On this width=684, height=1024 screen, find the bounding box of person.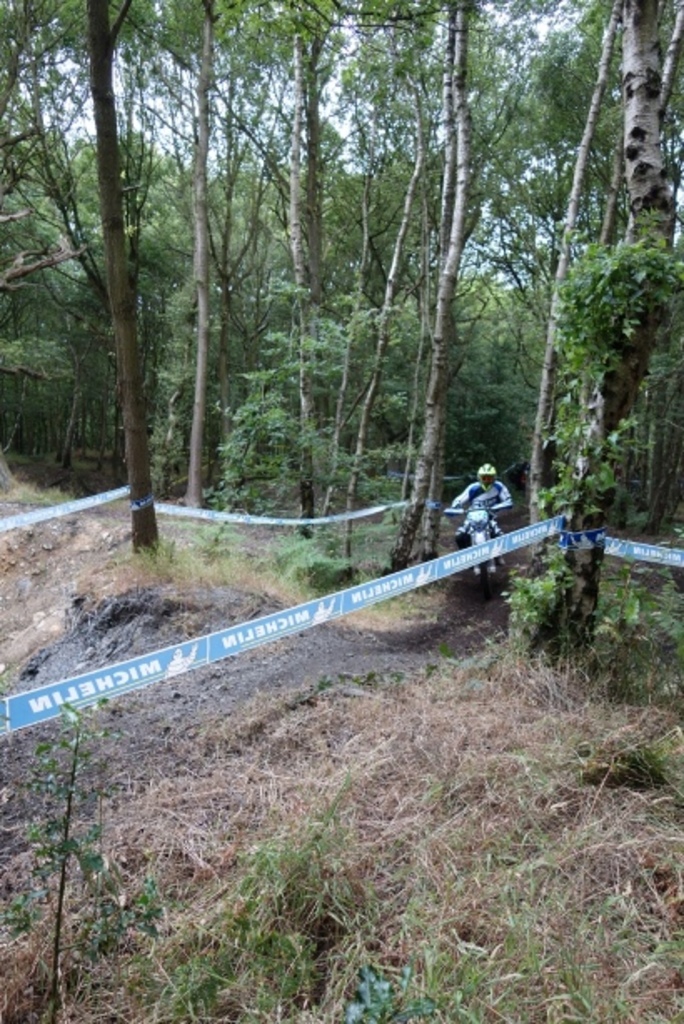
Bounding box: box=[445, 462, 514, 549].
